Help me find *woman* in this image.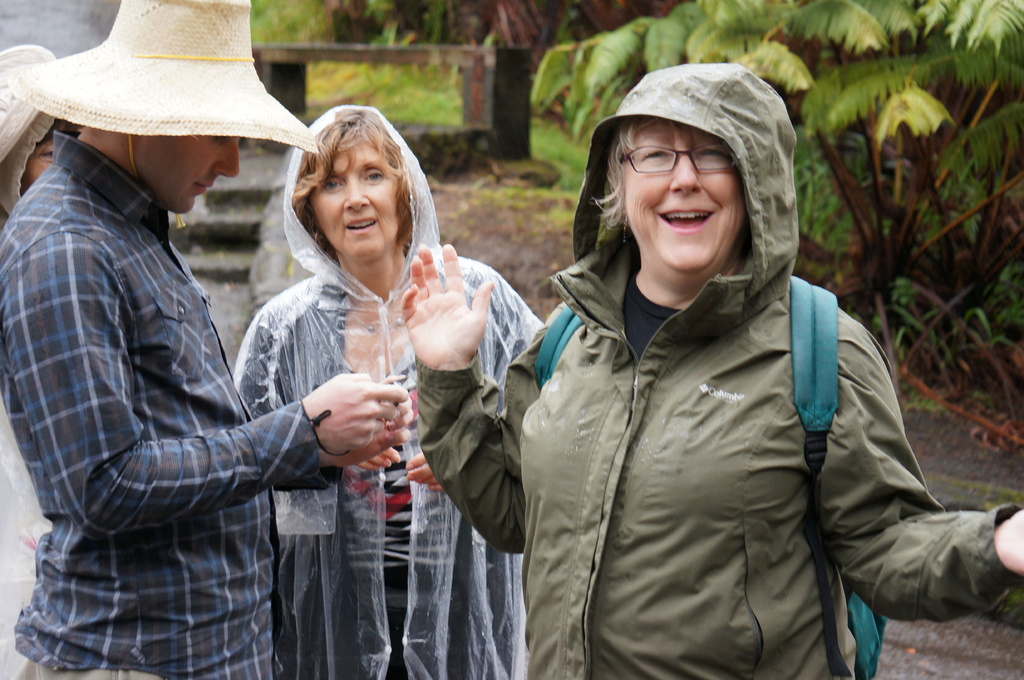
Found it: [left=248, top=94, right=492, bottom=619].
